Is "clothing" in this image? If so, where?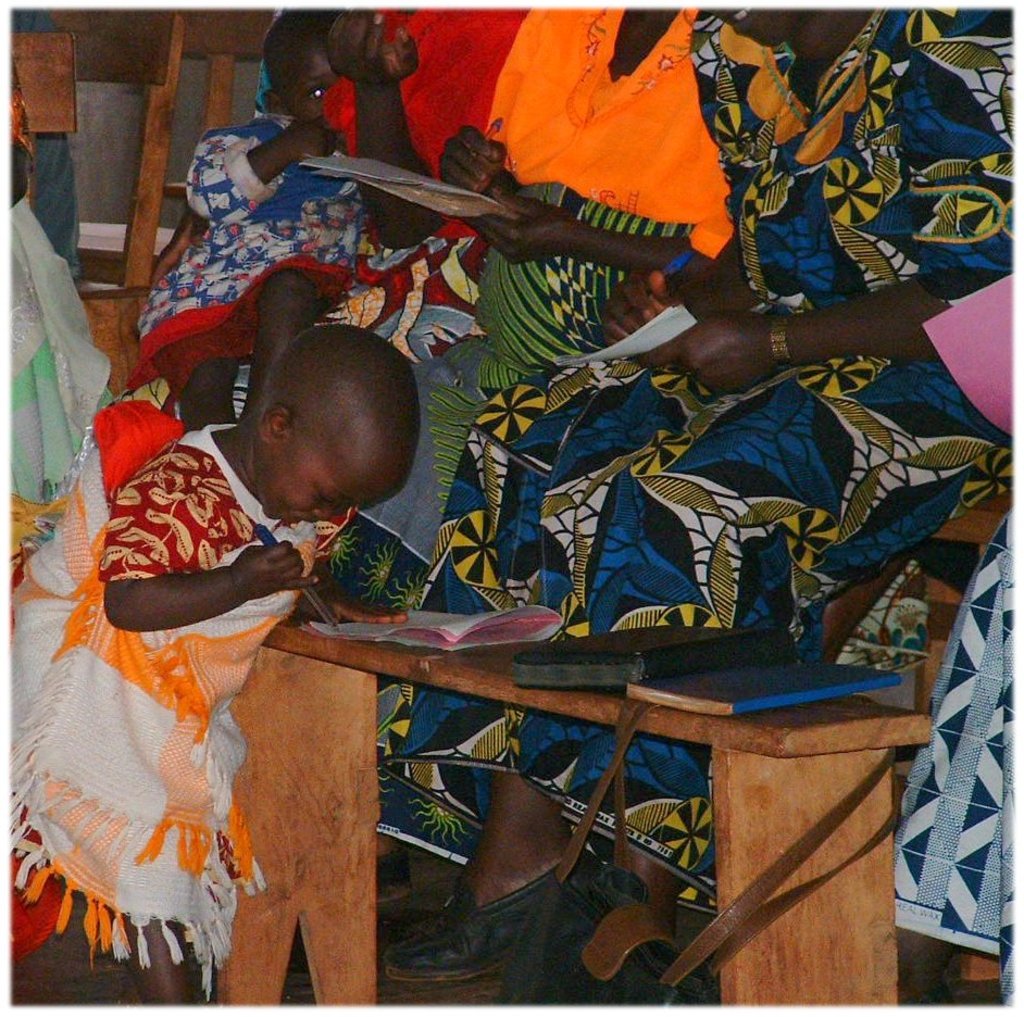
Yes, at 891/508/1021/1004.
